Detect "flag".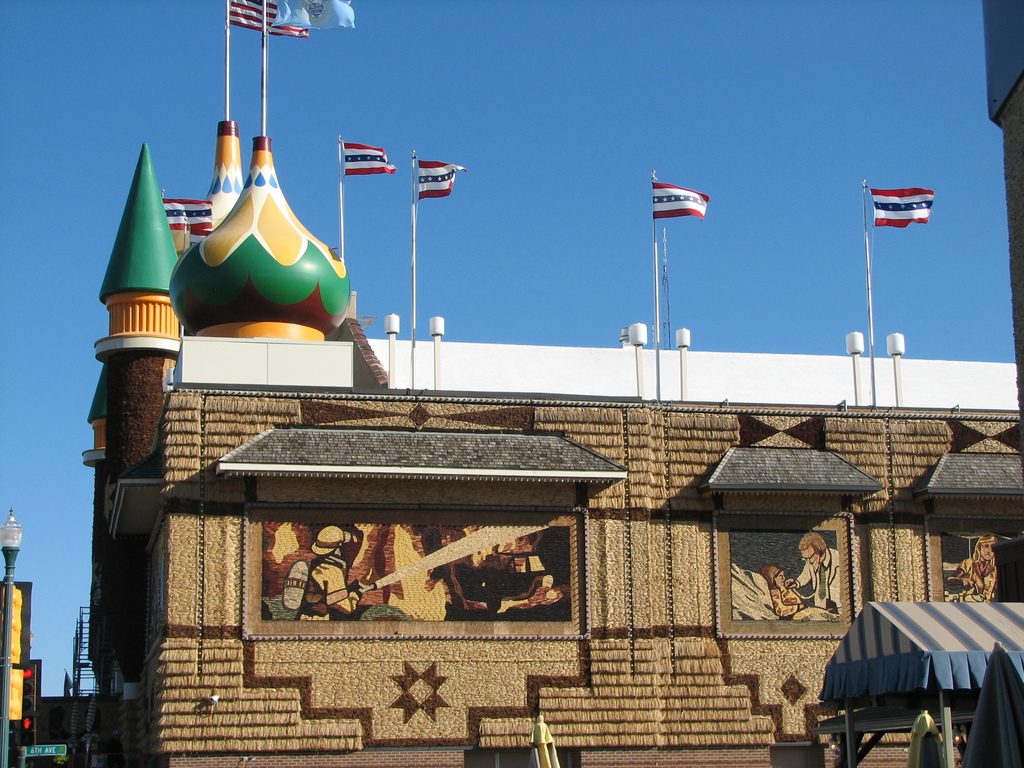
Detected at l=856, t=168, r=948, b=358.
